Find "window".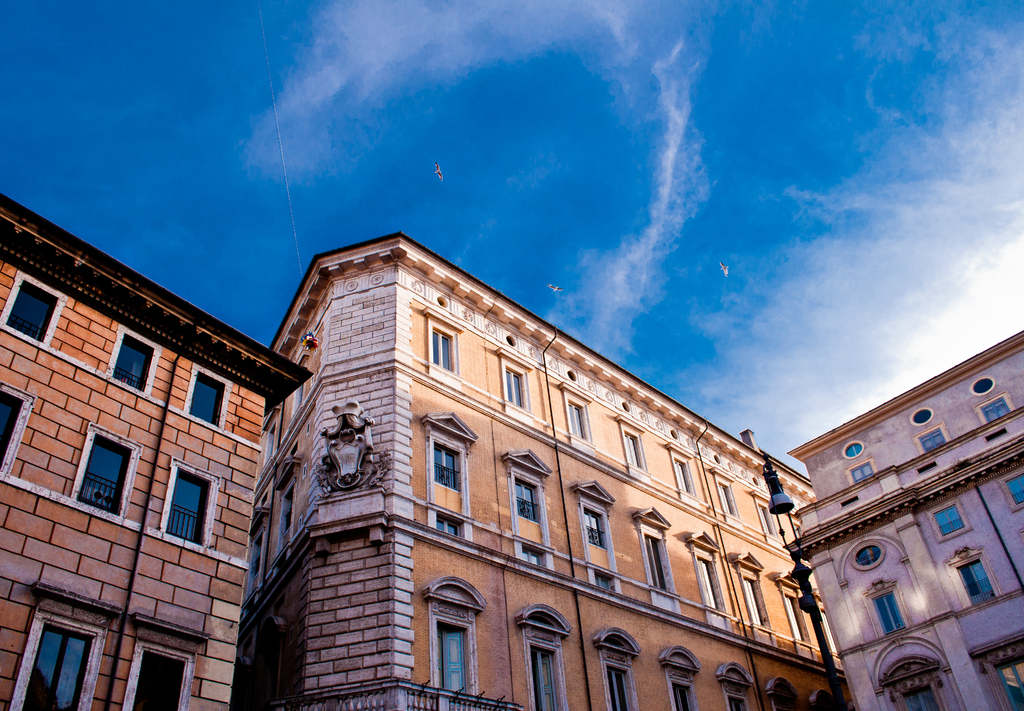
993 655 1023 707.
